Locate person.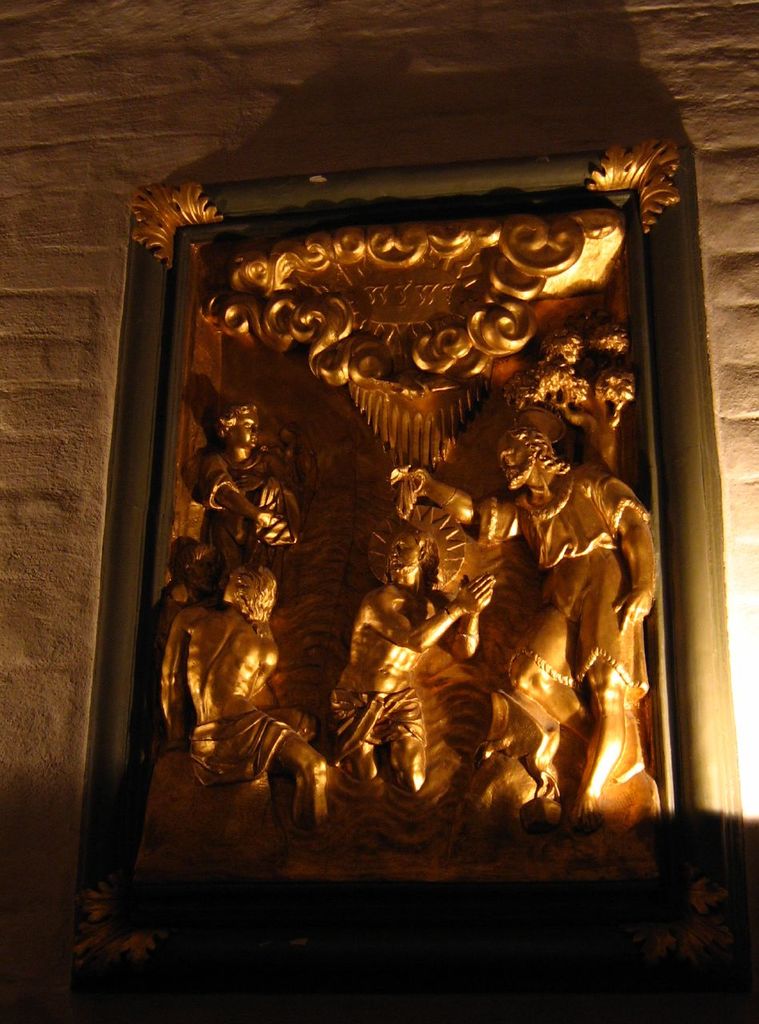
Bounding box: <box>330,529,494,810</box>.
